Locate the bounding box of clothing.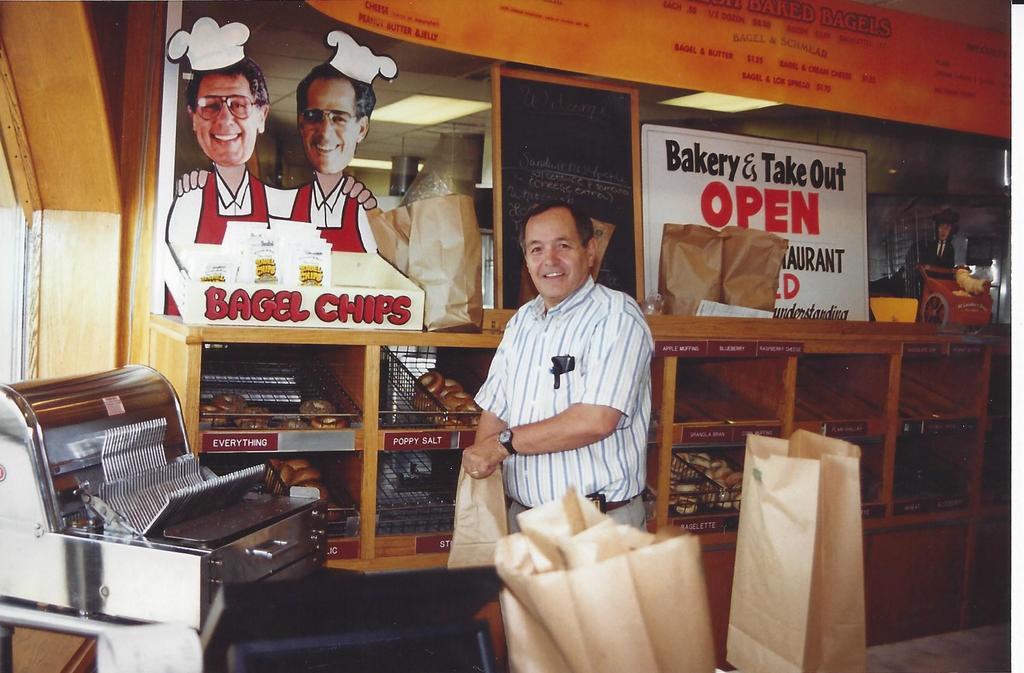
Bounding box: {"left": 171, "top": 187, "right": 273, "bottom": 266}.
